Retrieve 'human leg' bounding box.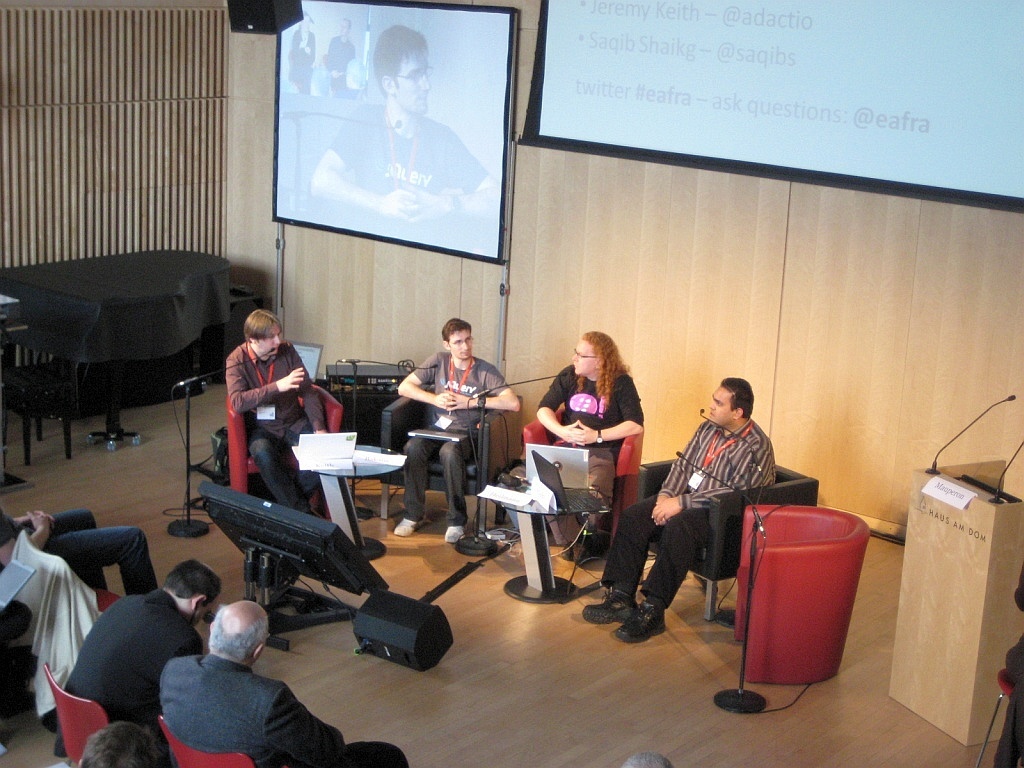
Bounding box: <bbox>241, 427, 314, 510</bbox>.
